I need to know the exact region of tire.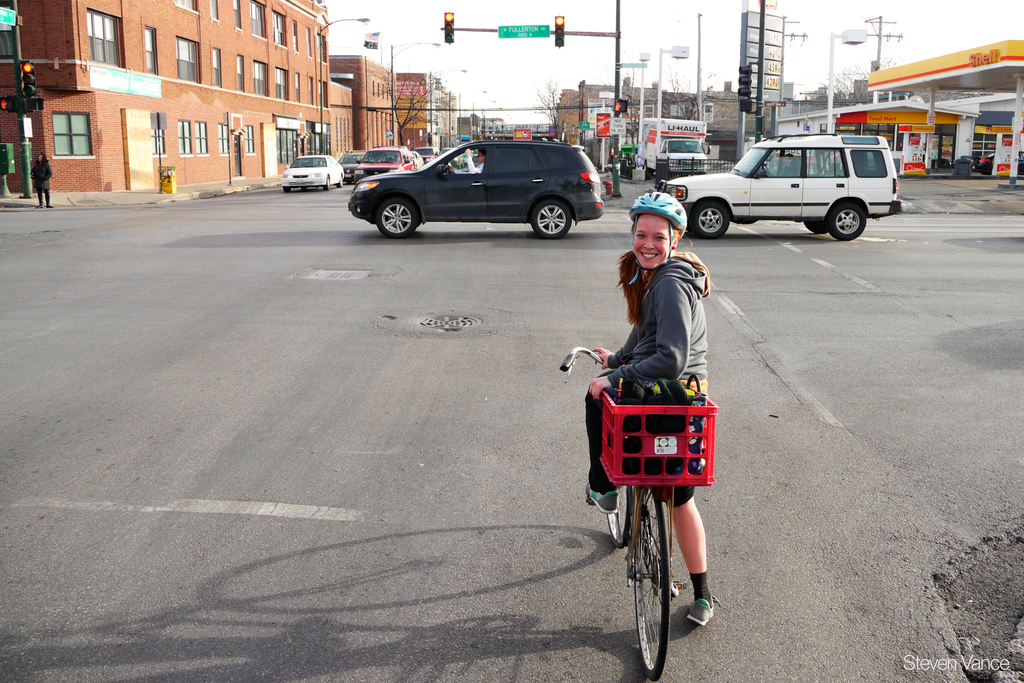
Region: 322/174/333/190.
